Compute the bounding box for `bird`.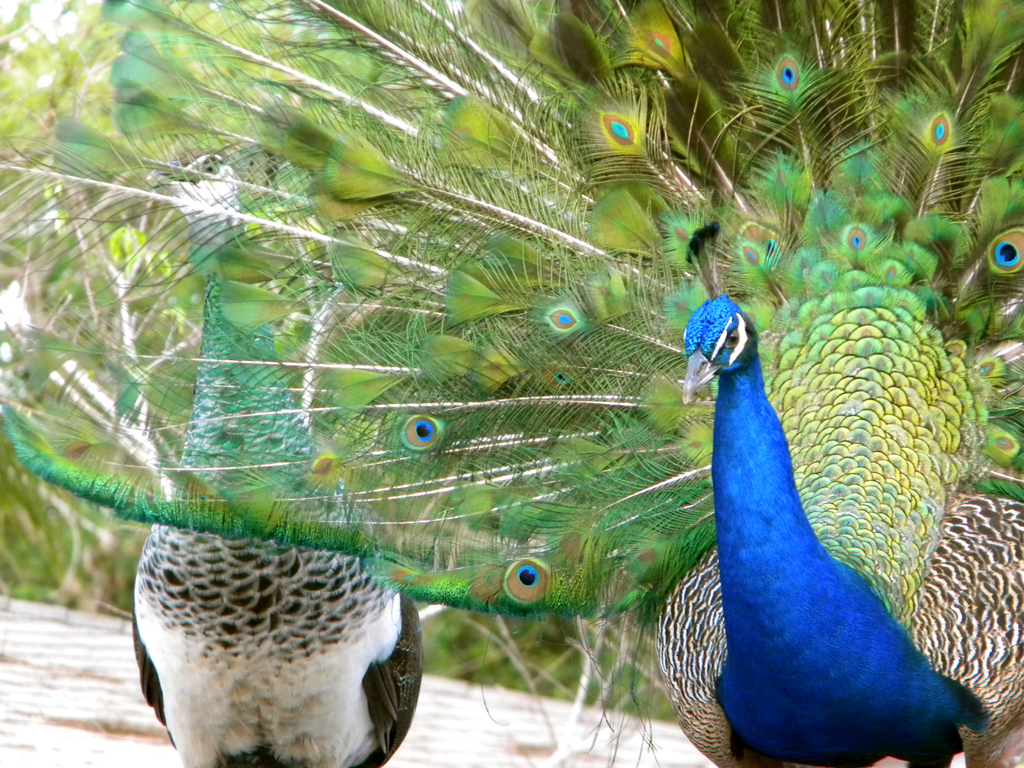
(left=118, top=135, right=420, bottom=767).
